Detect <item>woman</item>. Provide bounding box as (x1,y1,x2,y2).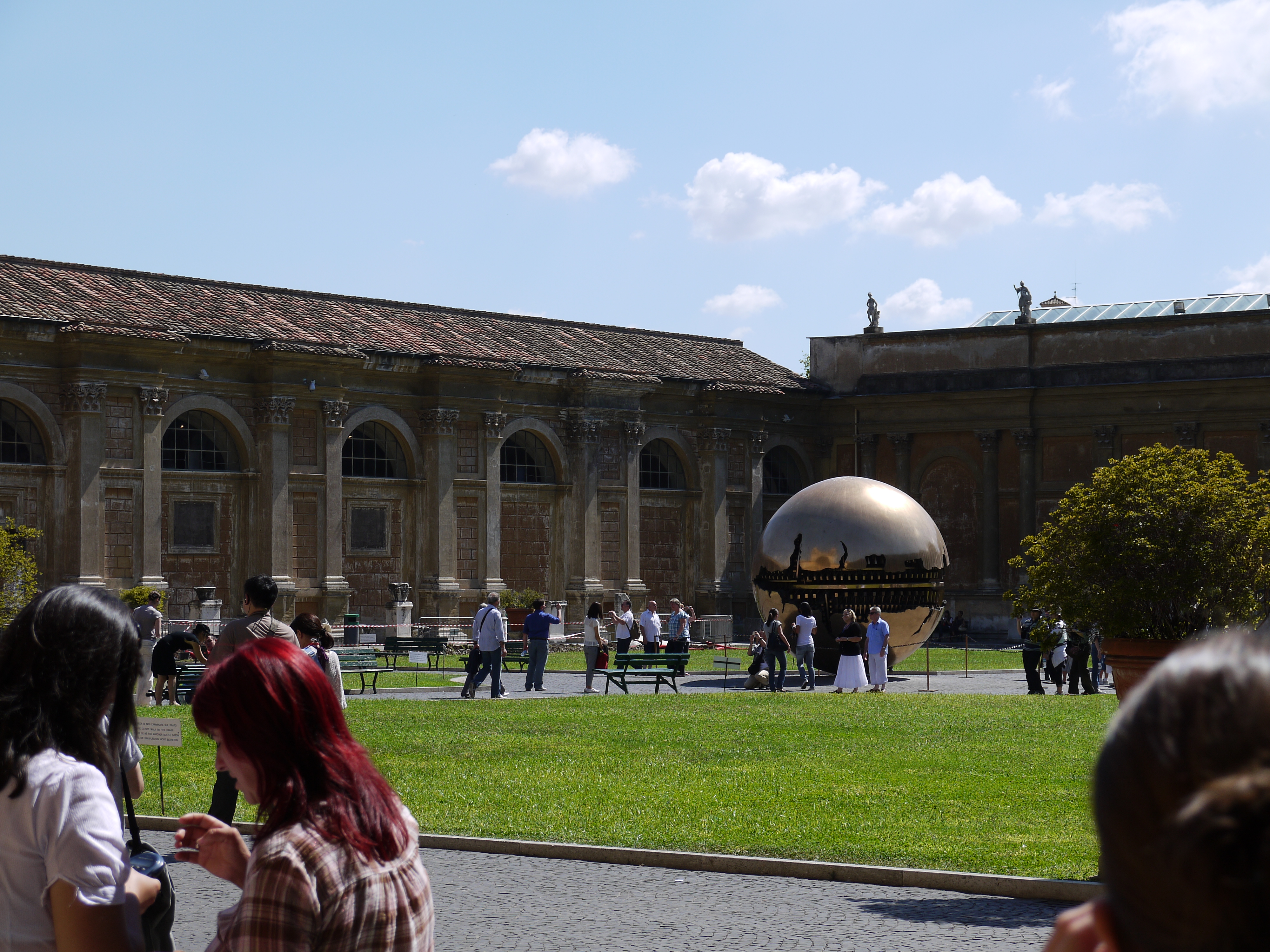
(46,196,67,224).
